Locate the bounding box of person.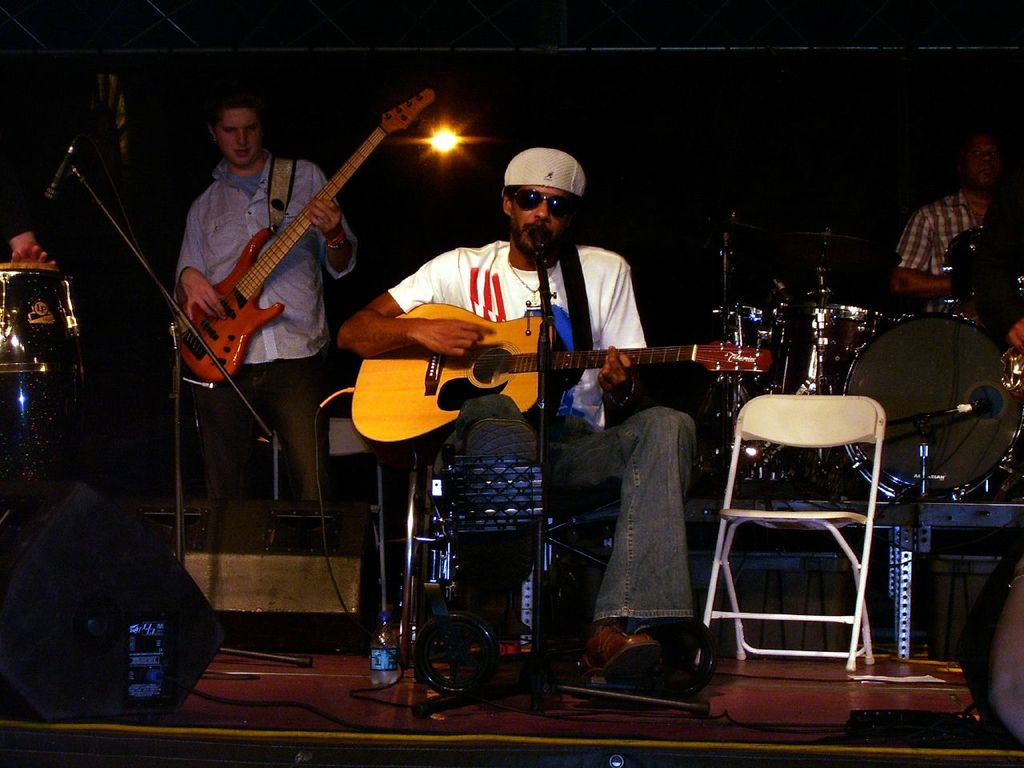
Bounding box: 893/138/1023/350.
